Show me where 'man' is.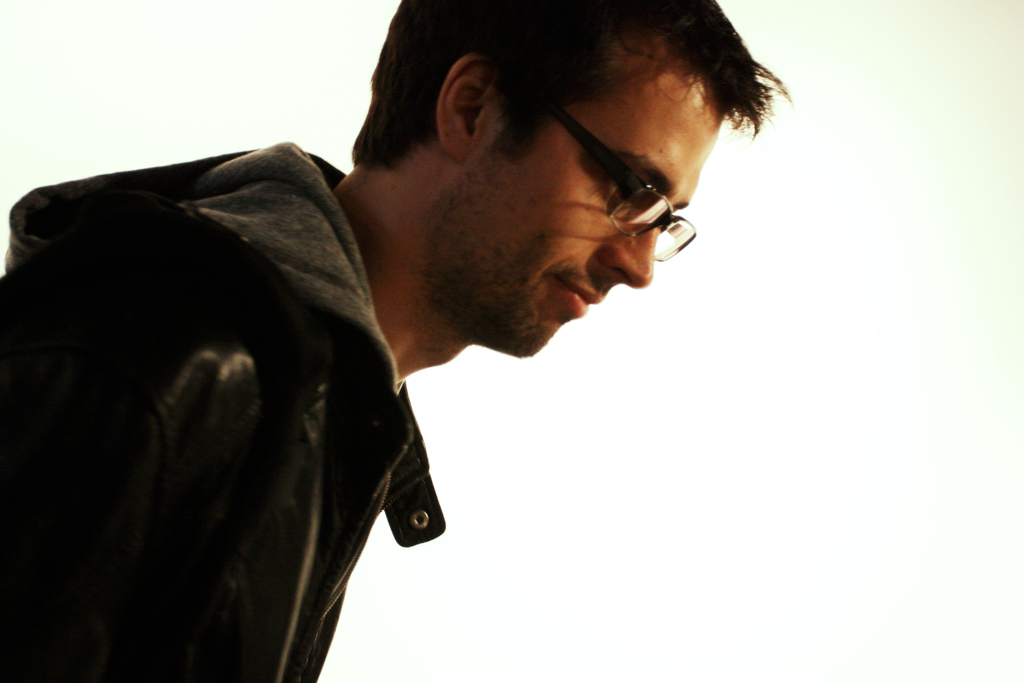
'man' is at {"x1": 0, "y1": 0, "x2": 791, "y2": 682}.
